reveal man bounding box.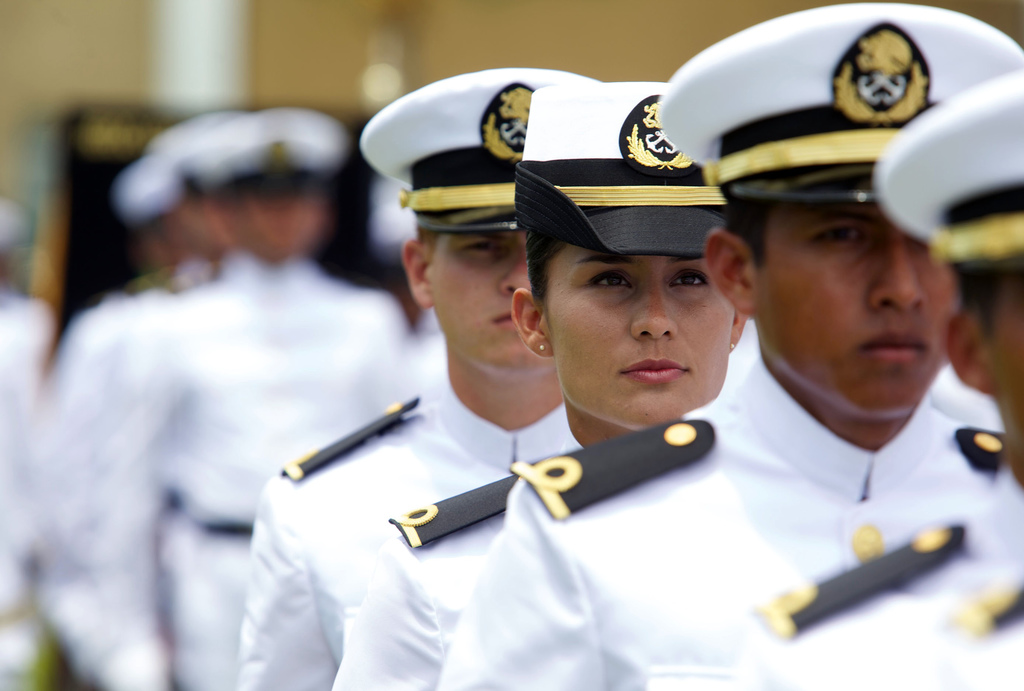
Revealed: crop(78, 105, 233, 590).
